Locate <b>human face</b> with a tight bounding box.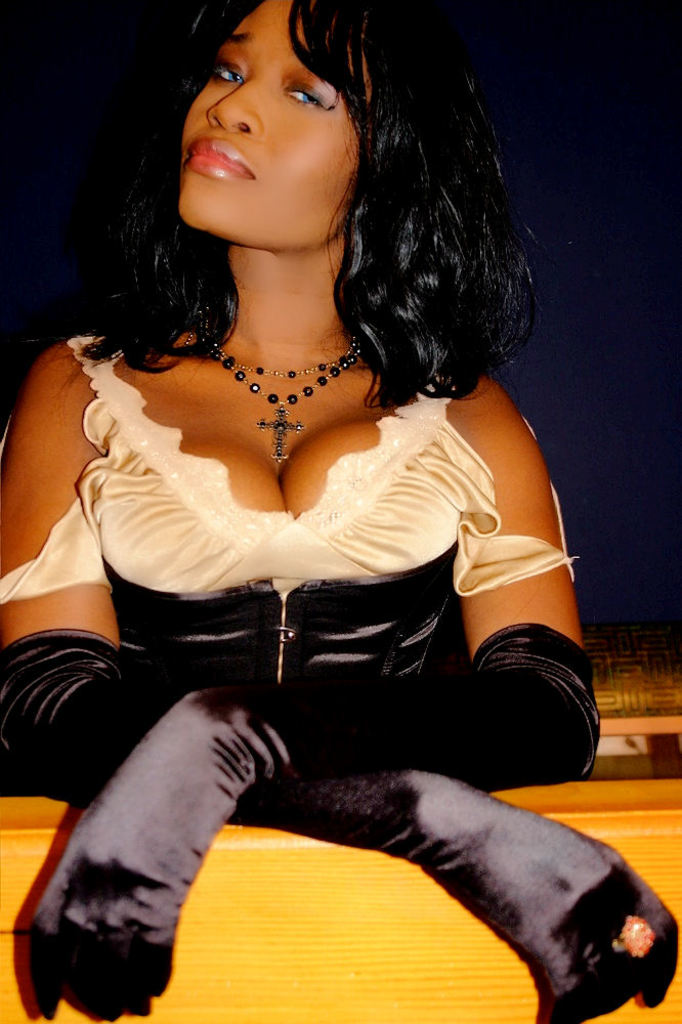
179 4 374 249.
